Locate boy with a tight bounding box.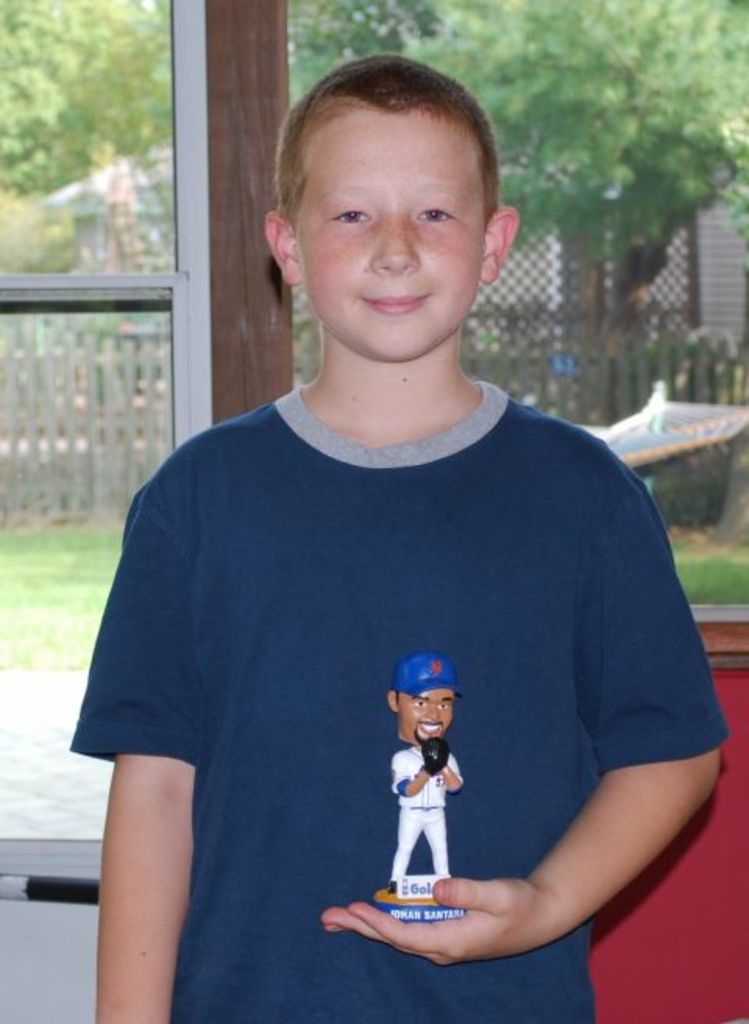
58/44/718/1021.
